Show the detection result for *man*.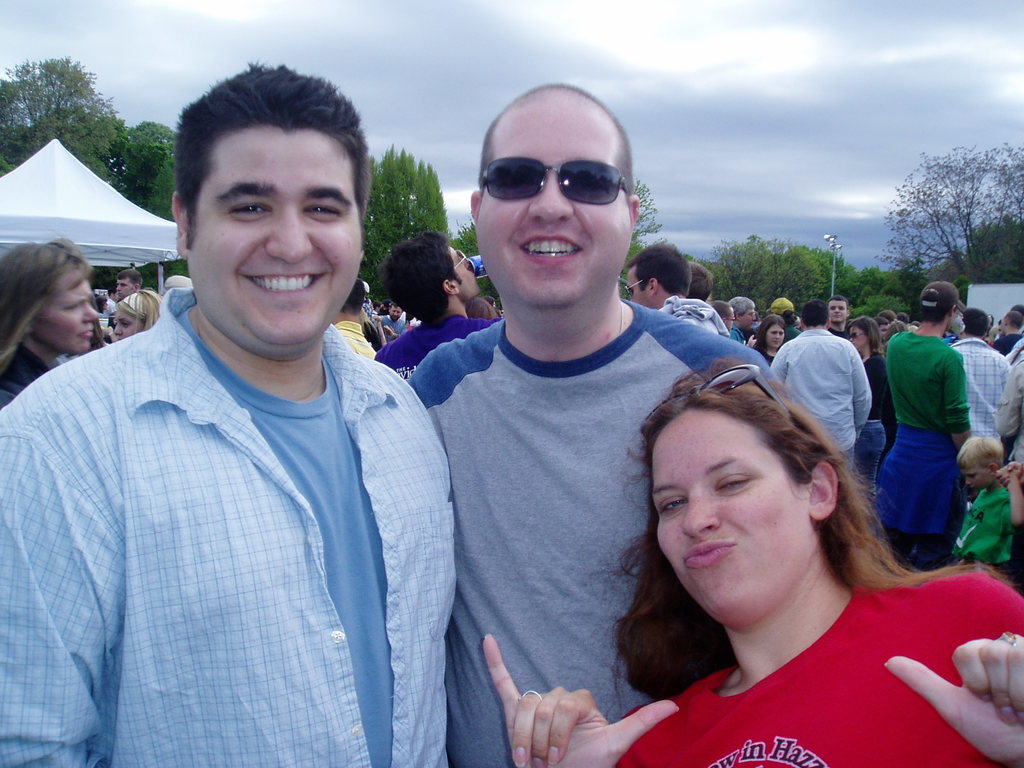
(x1=988, y1=307, x2=1023, y2=346).
